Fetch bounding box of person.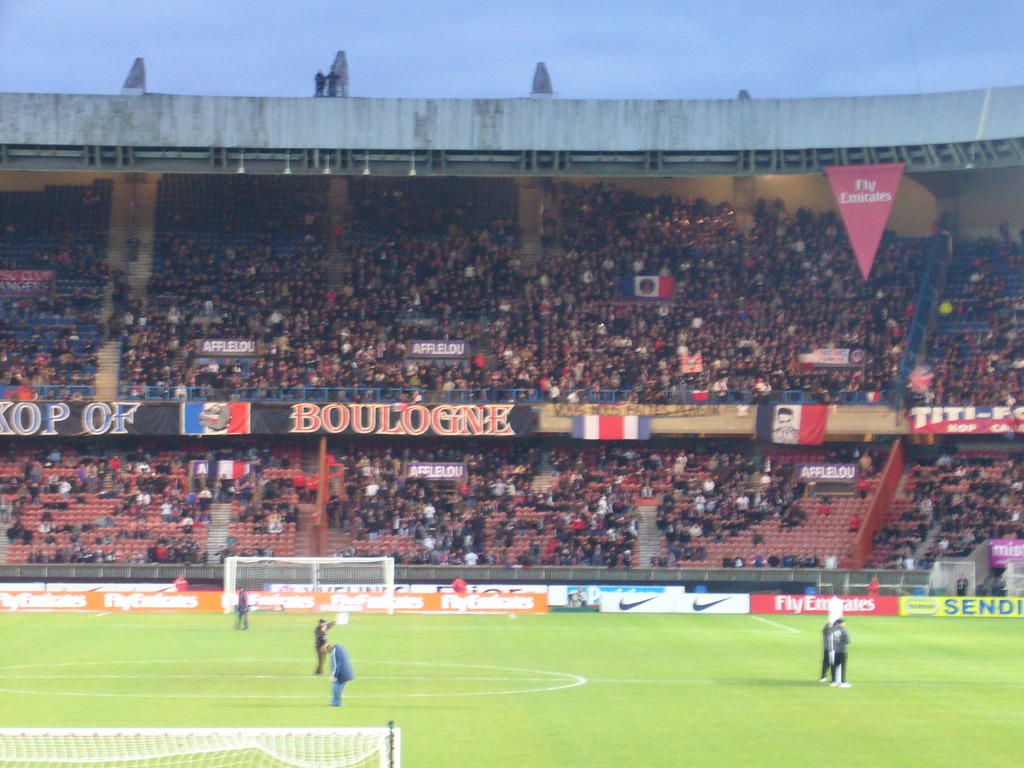
Bbox: BBox(326, 640, 353, 705).
